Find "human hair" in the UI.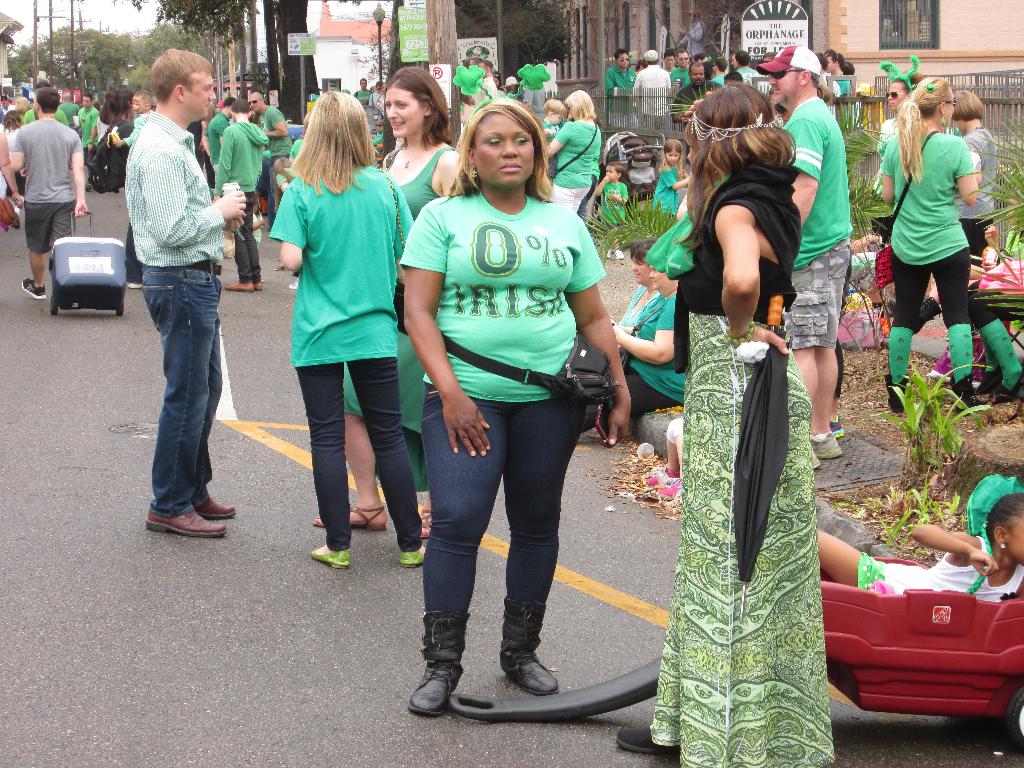
UI element at [735, 49, 750, 66].
